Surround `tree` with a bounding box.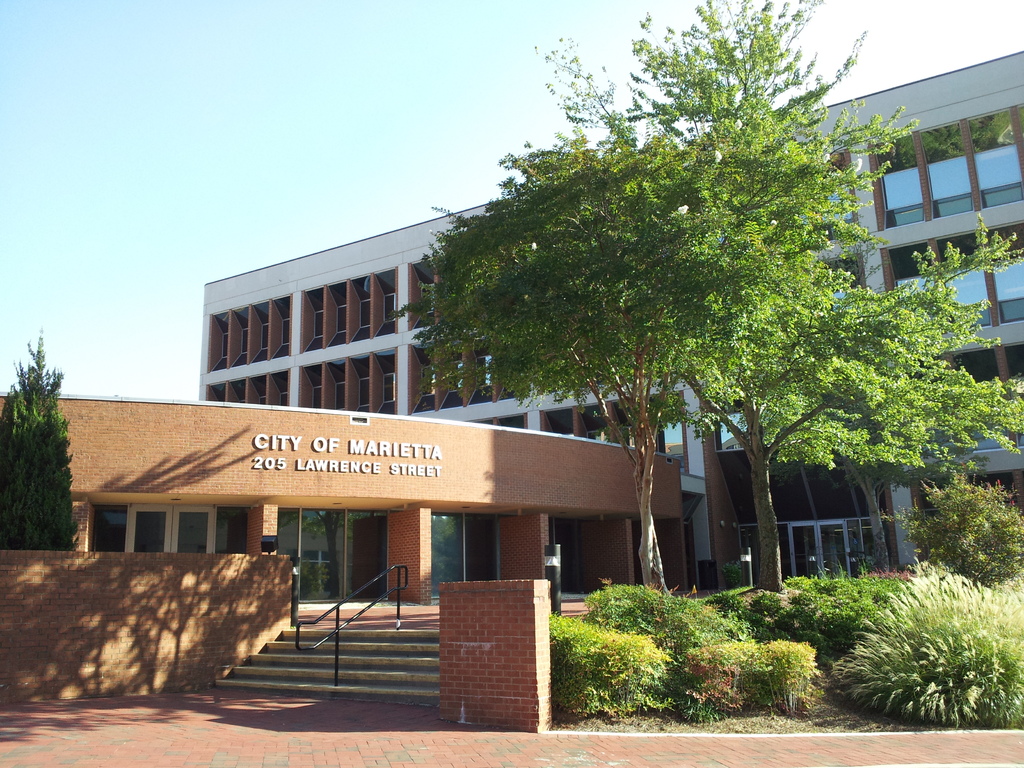
394, 0, 1023, 594.
